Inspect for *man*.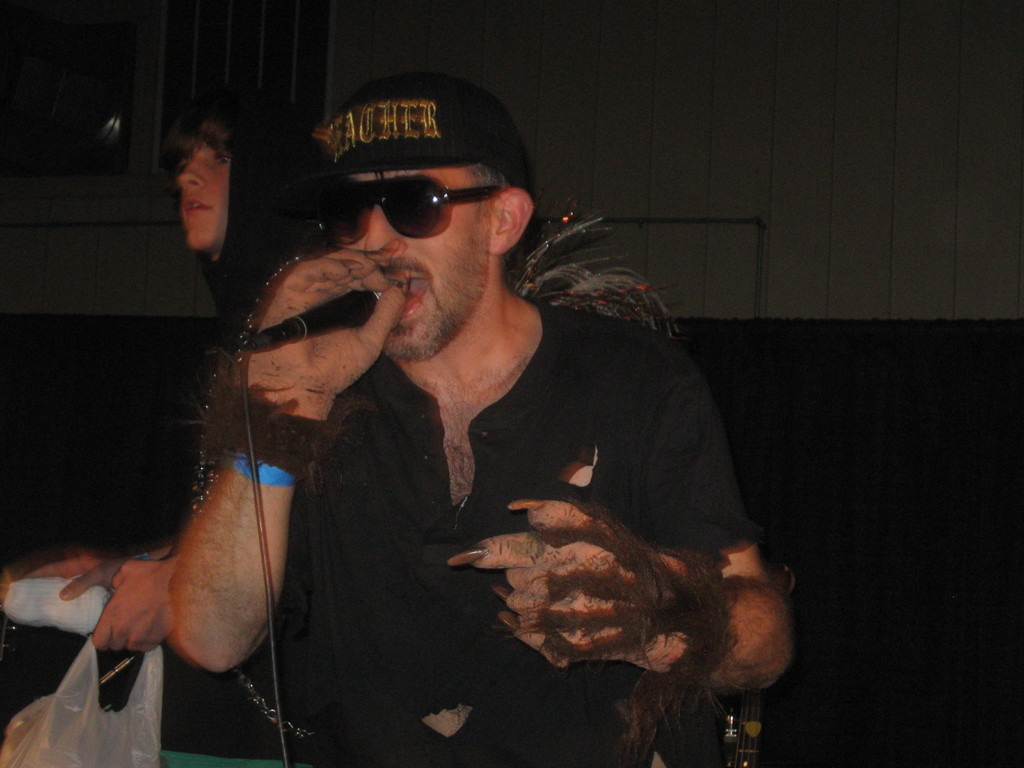
Inspection: 109 99 794 751.
